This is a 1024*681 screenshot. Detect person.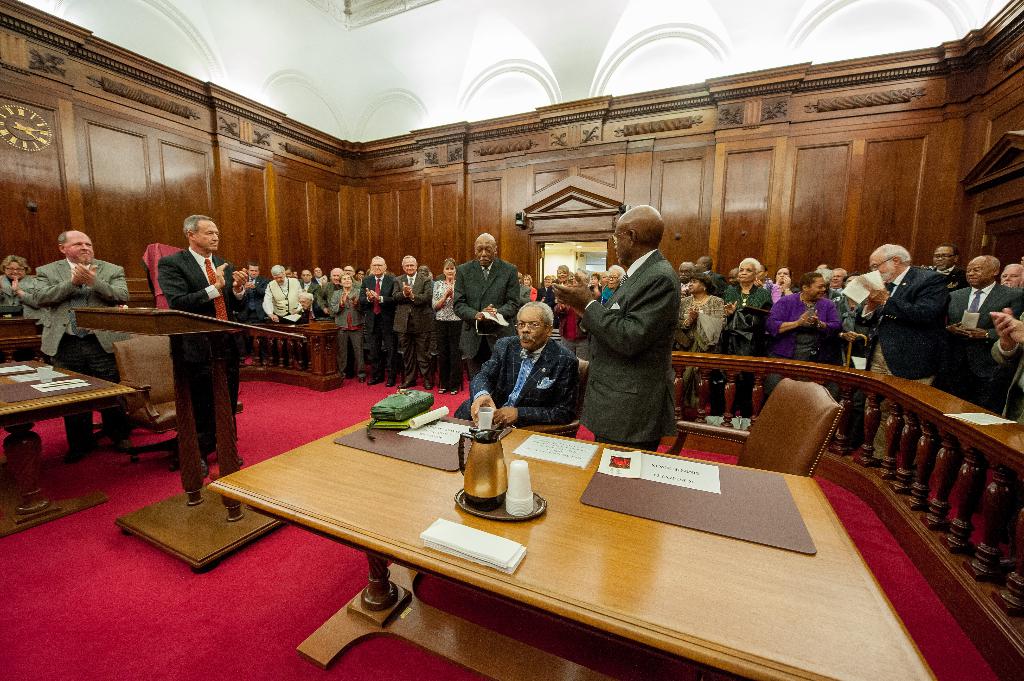
crop(242, 262, 275, 321).
